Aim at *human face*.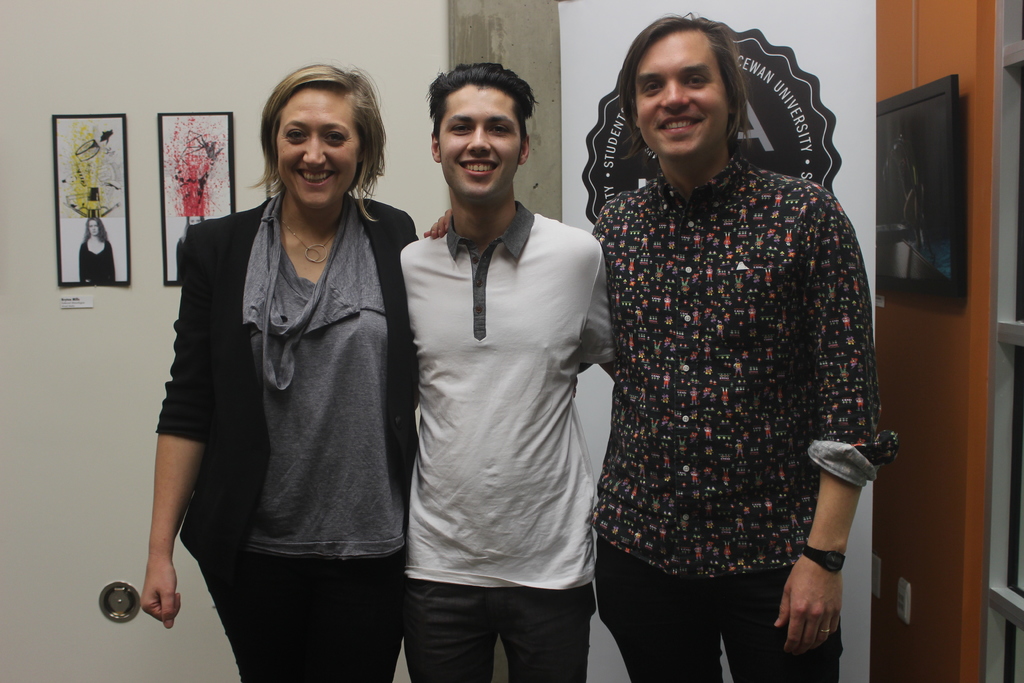
Aimed at <box>279,90,359,211</box>.
